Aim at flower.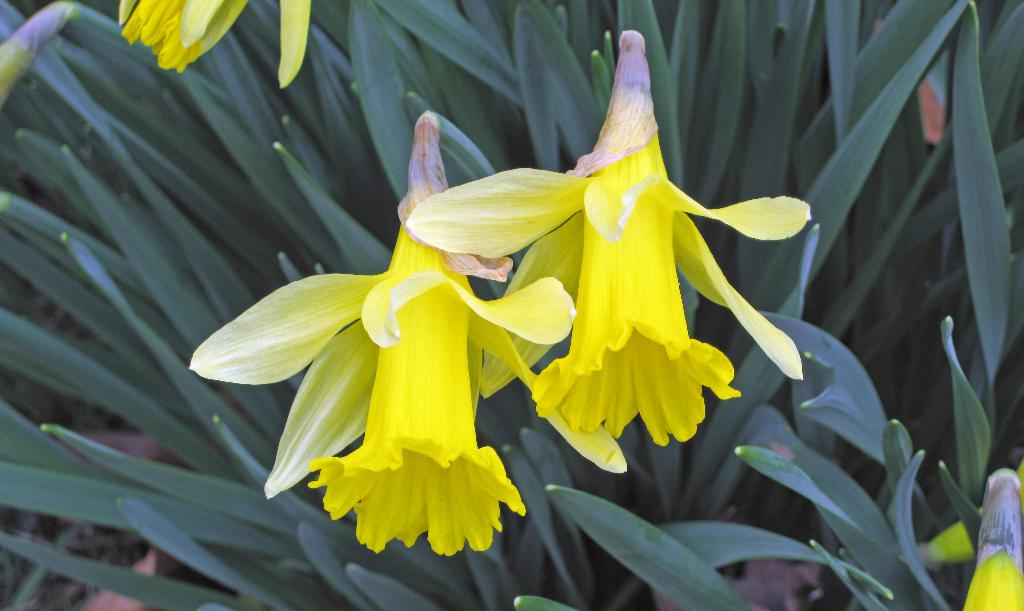
Aimed at Rect(963, 467, 1023, 610).
